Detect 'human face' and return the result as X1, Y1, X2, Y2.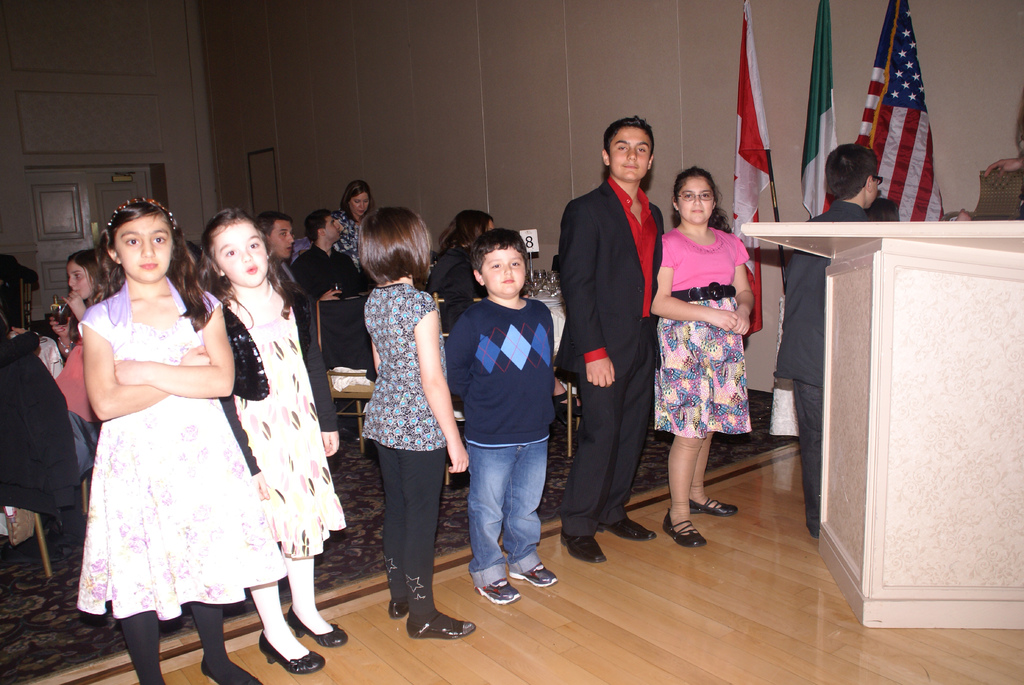
683, 180, 708, 224.
